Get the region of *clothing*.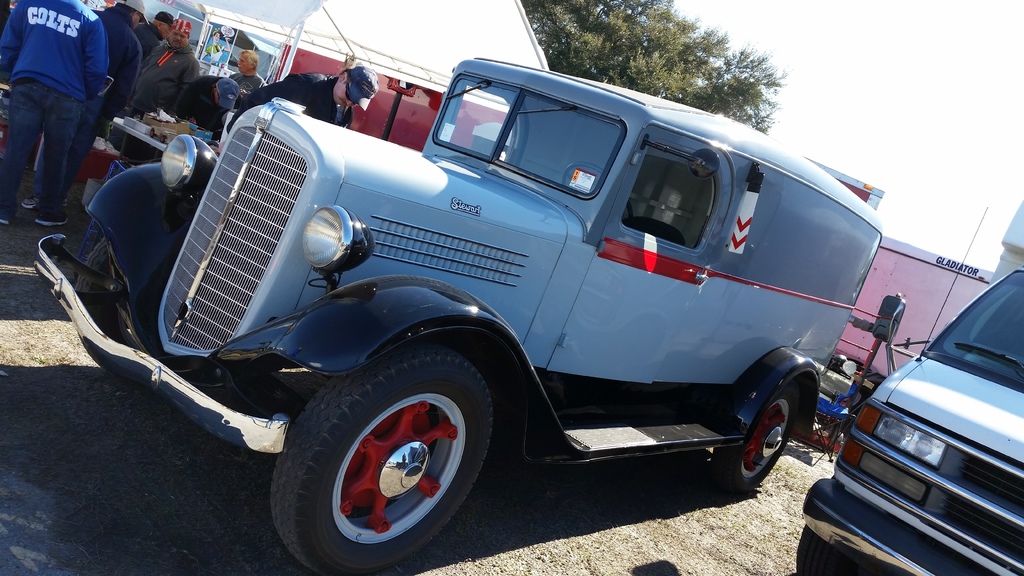
Rect(26, 0, 145, 198).
